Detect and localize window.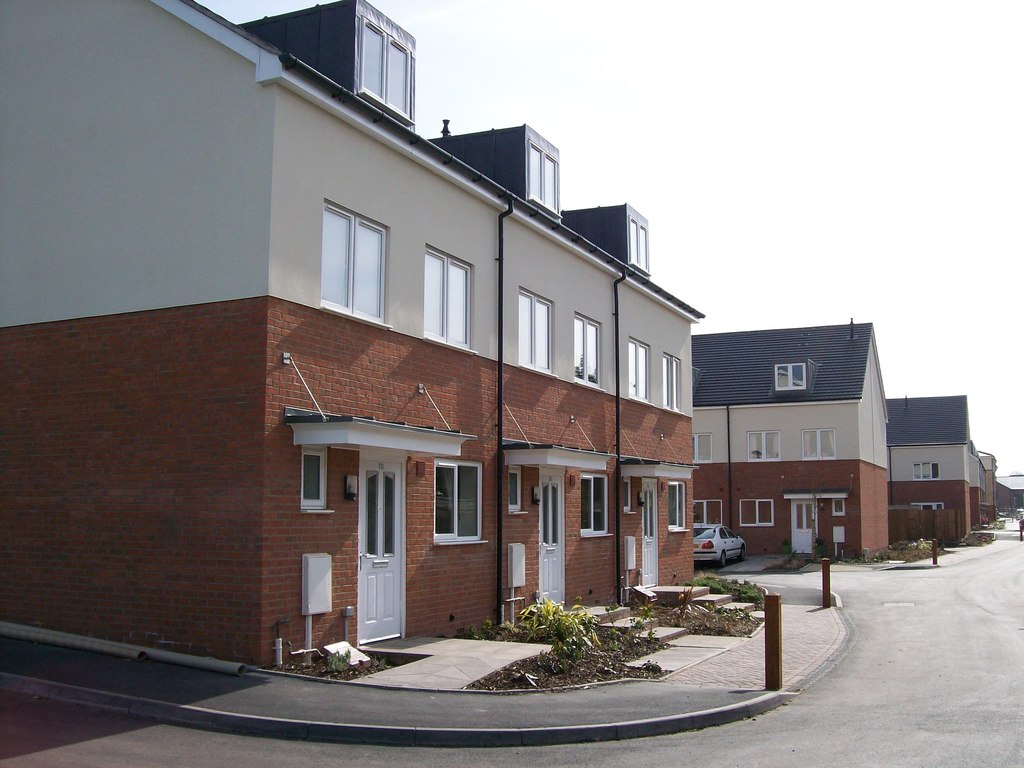
Localized at x1=509 y1=468 x2=527 y2=515.
